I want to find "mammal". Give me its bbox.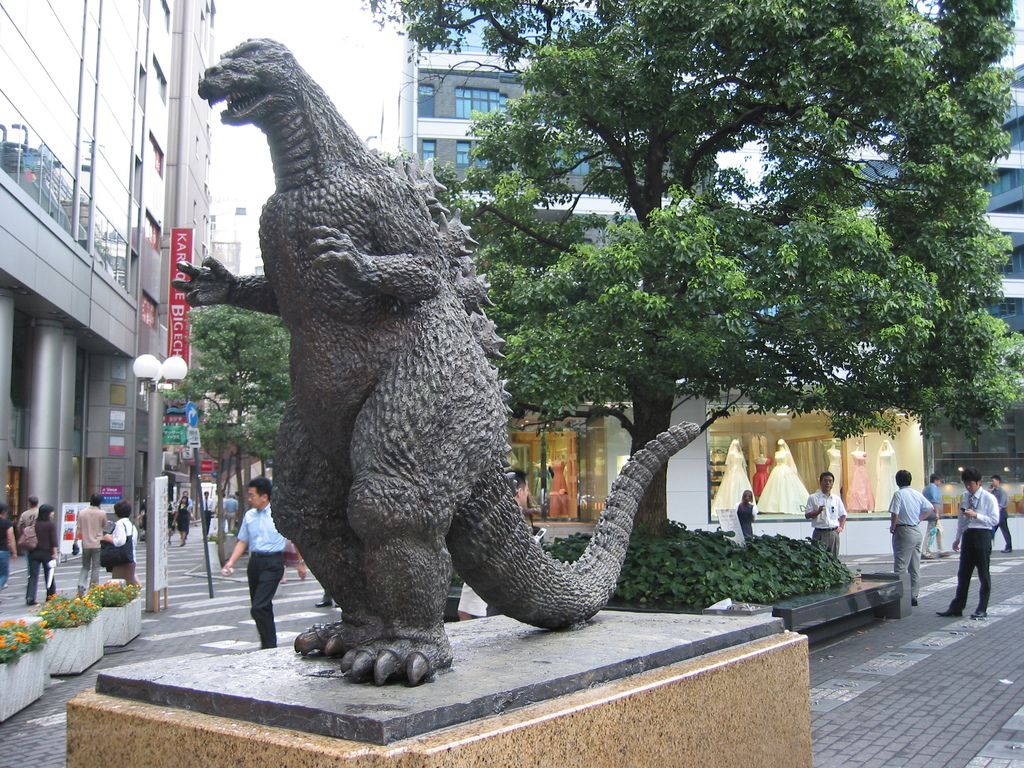
BBox(991, 477, 1014, 554).
